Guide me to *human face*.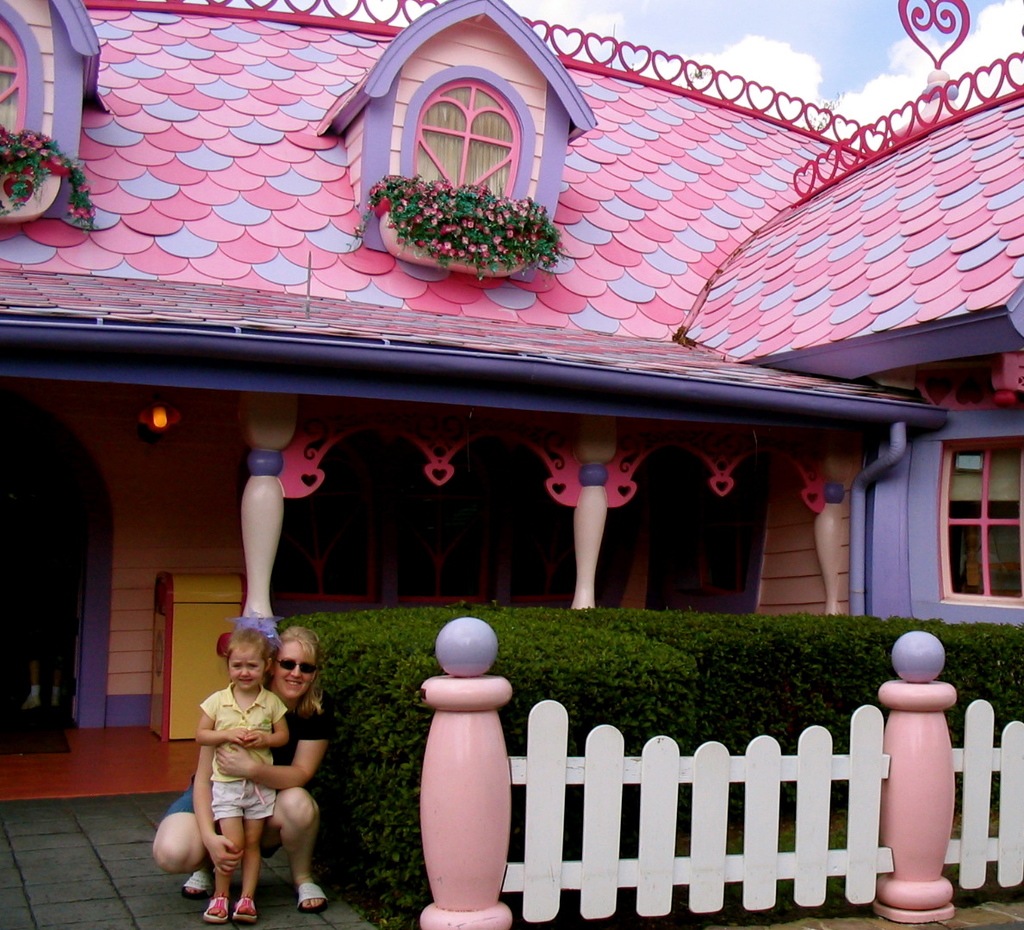
Guidance: (271,645,318,704).
